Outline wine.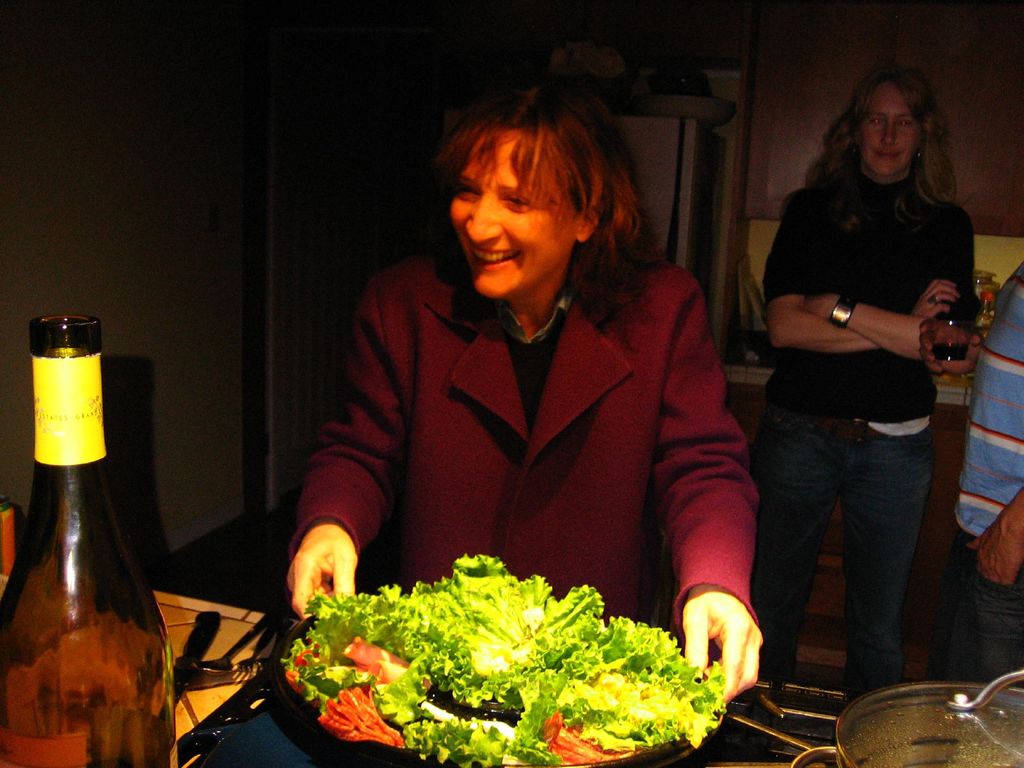
Outline: (x1=934, y1=344, x2=967, y2=363).
